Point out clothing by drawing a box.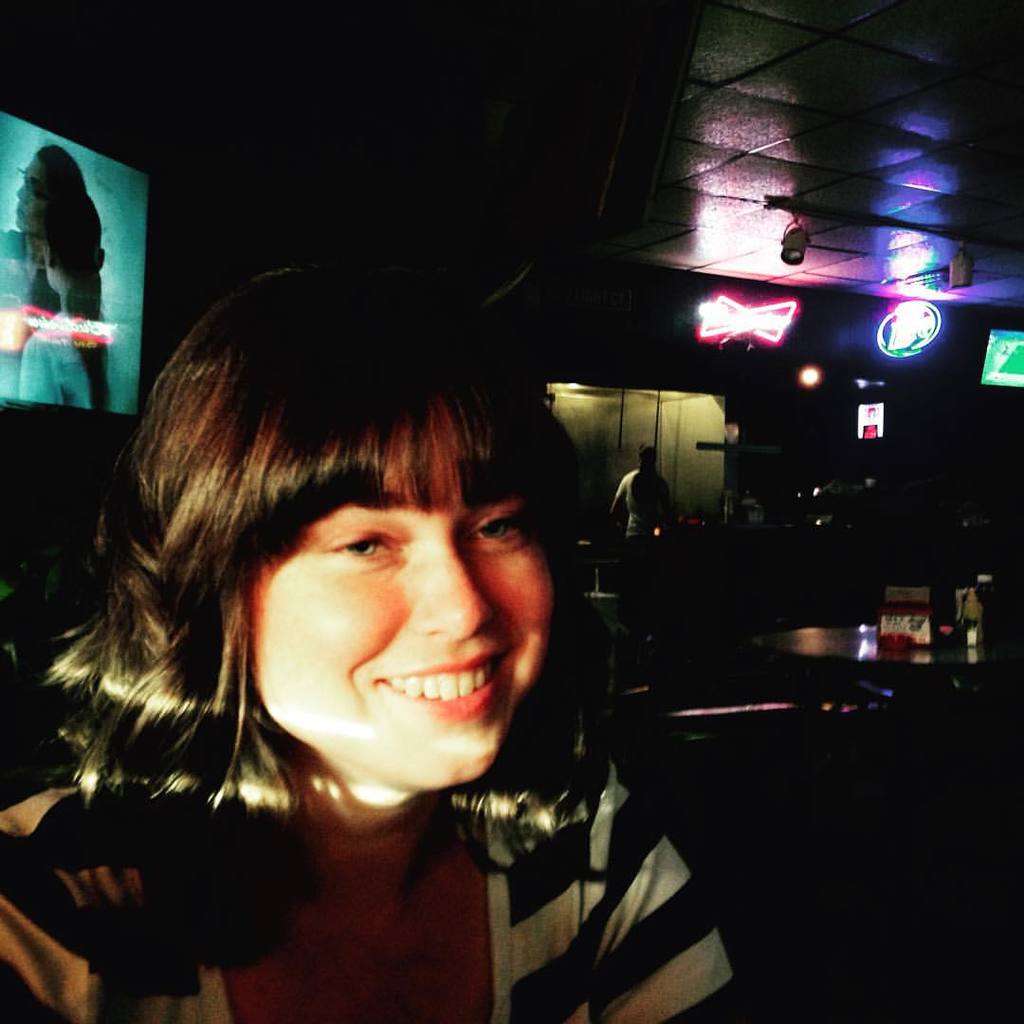
crop(0, 230, 62, 305).
